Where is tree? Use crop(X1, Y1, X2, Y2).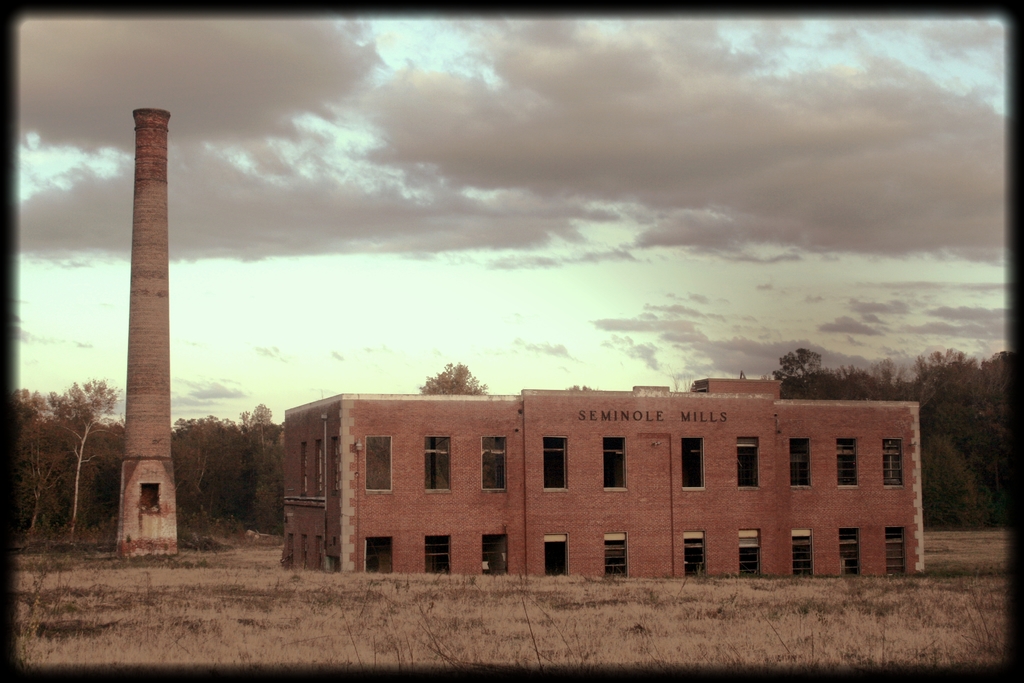
crop(7, 381, 152, 536).
